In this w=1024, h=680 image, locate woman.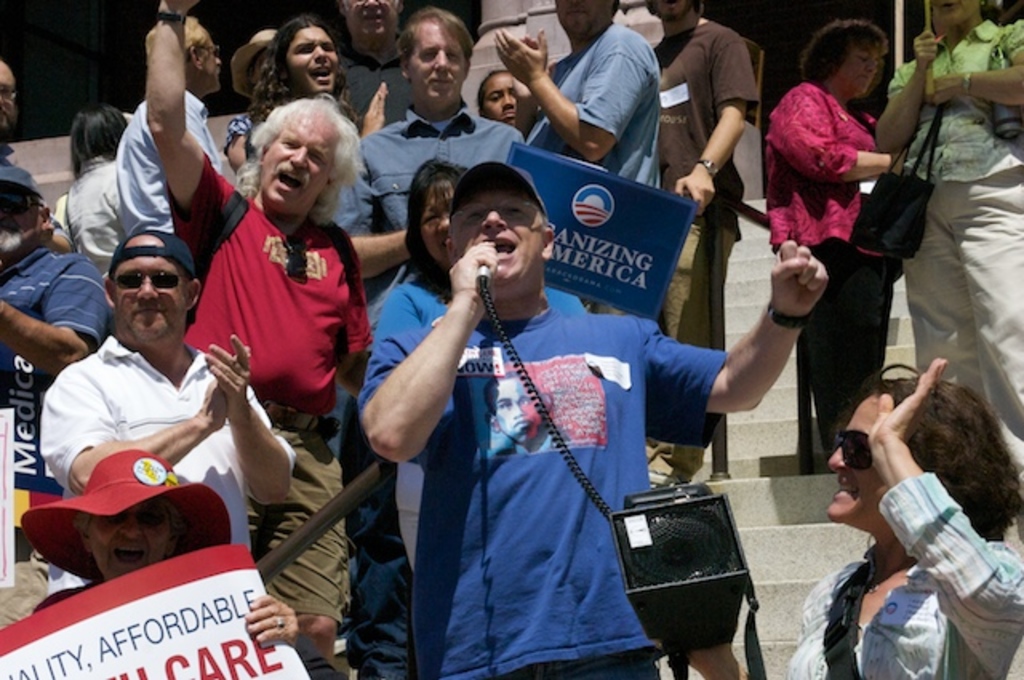
Bounding box: region(874, 0, 1022, 517).
